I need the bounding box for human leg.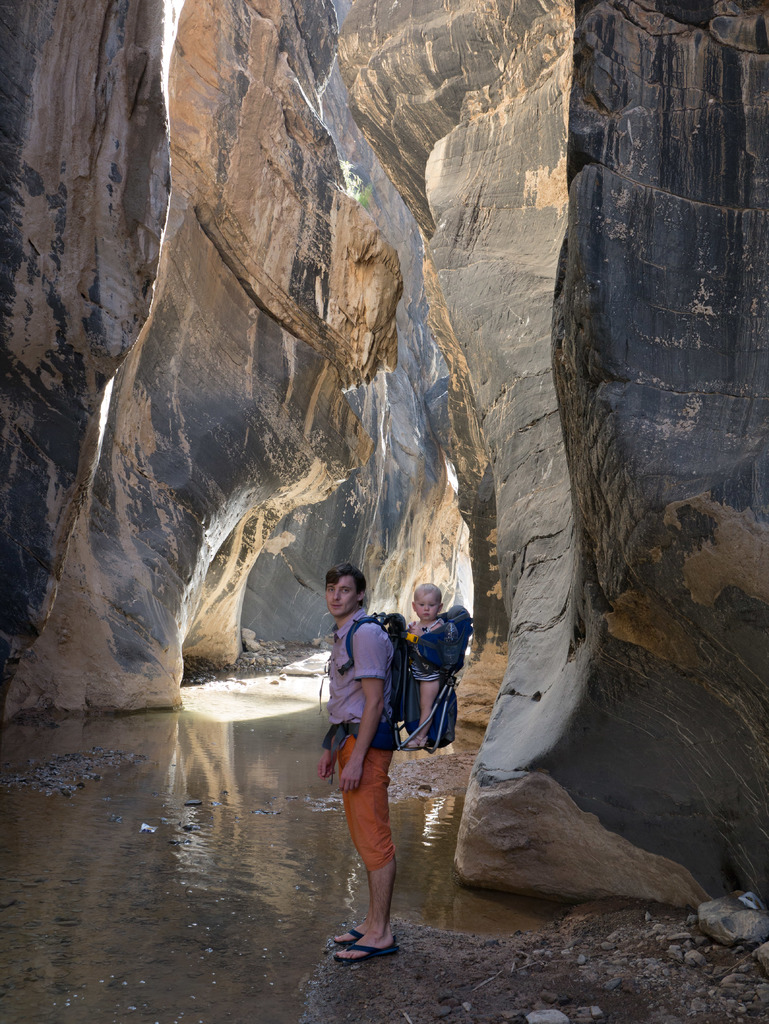
Here it is: region(405, 680, 441, 745).
